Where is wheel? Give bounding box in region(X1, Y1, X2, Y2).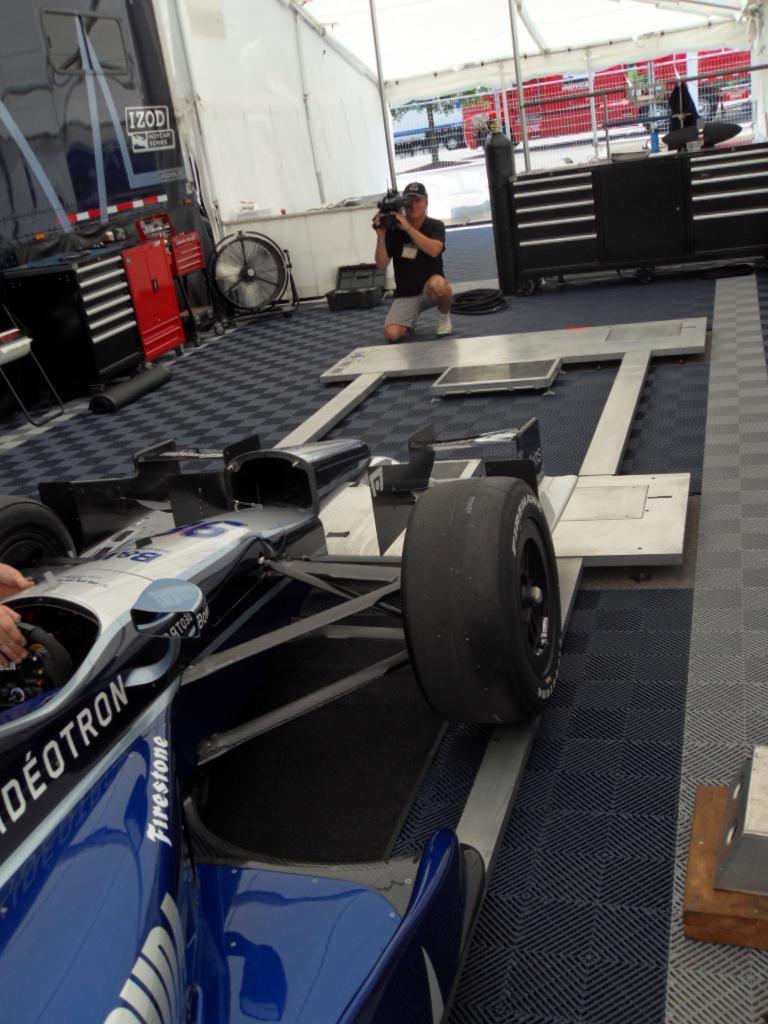
region(0, 625, 74, 706).
